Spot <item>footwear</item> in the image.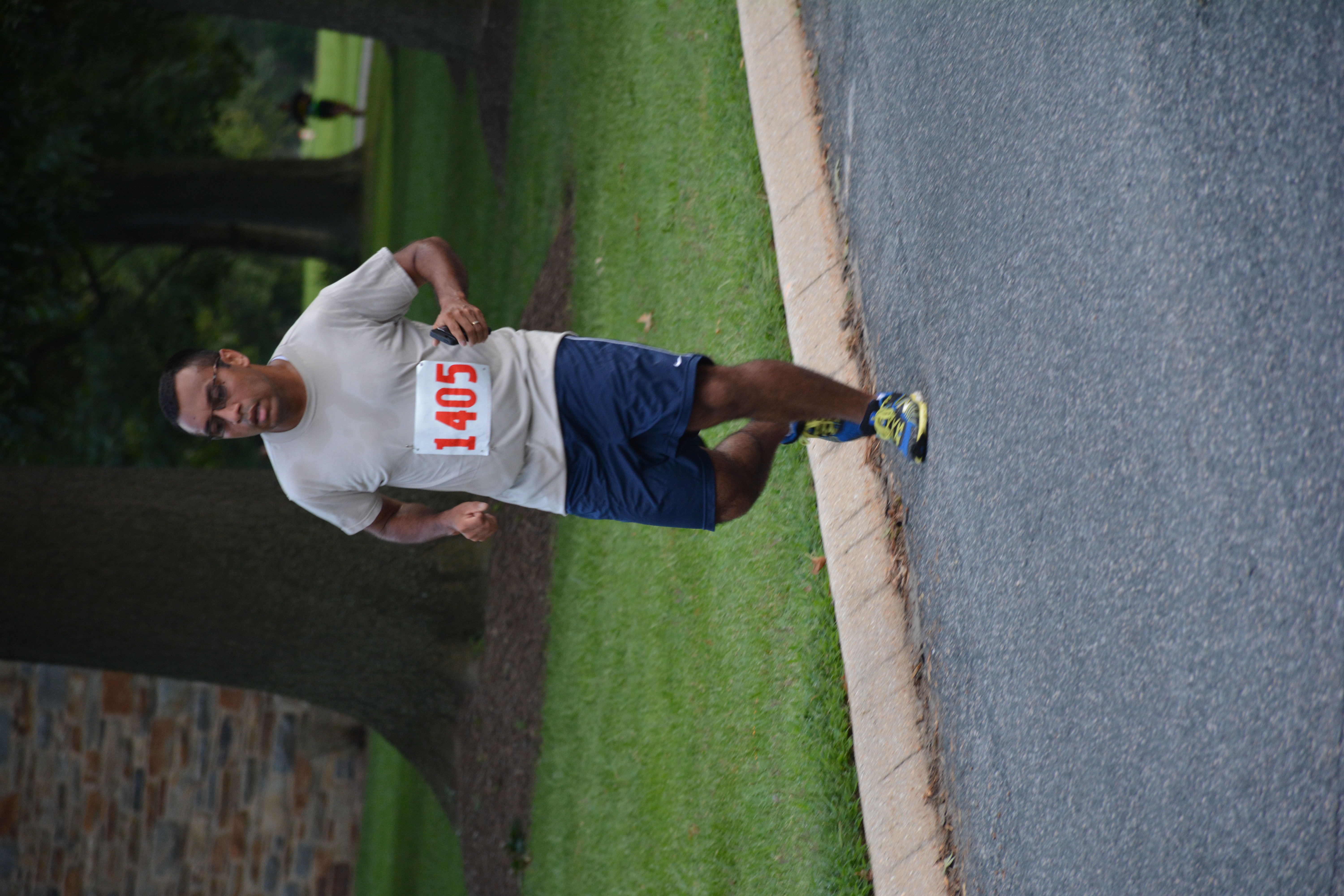
<item>footwear</item> found at crop(177, 93, 195, 99).
